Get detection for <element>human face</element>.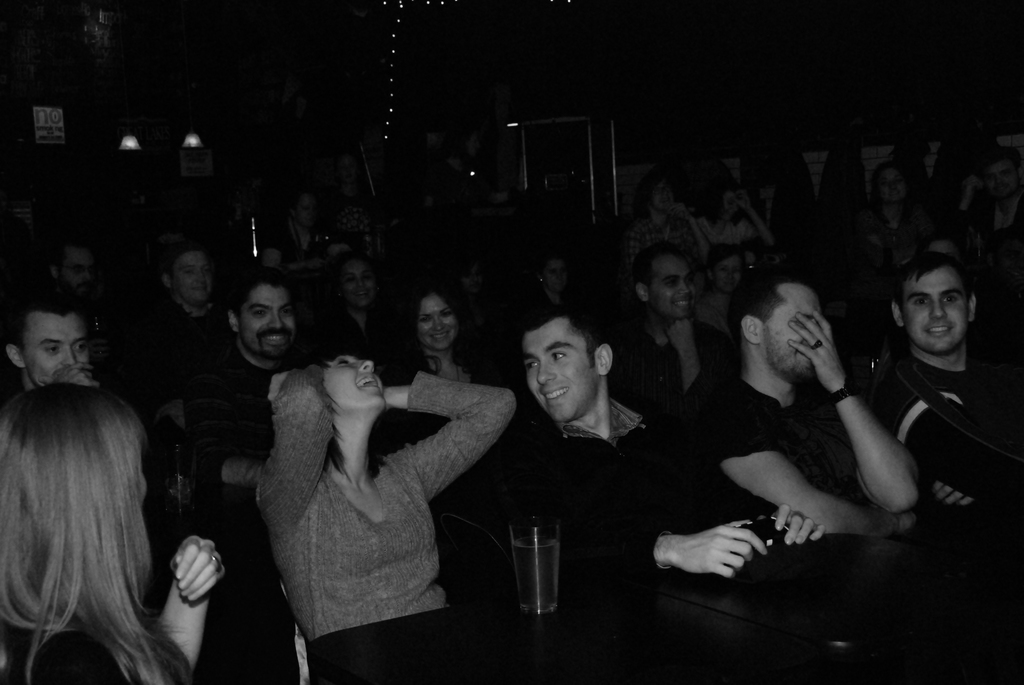
Detection: x1=20, y1=313, x2=94, y2=384.
